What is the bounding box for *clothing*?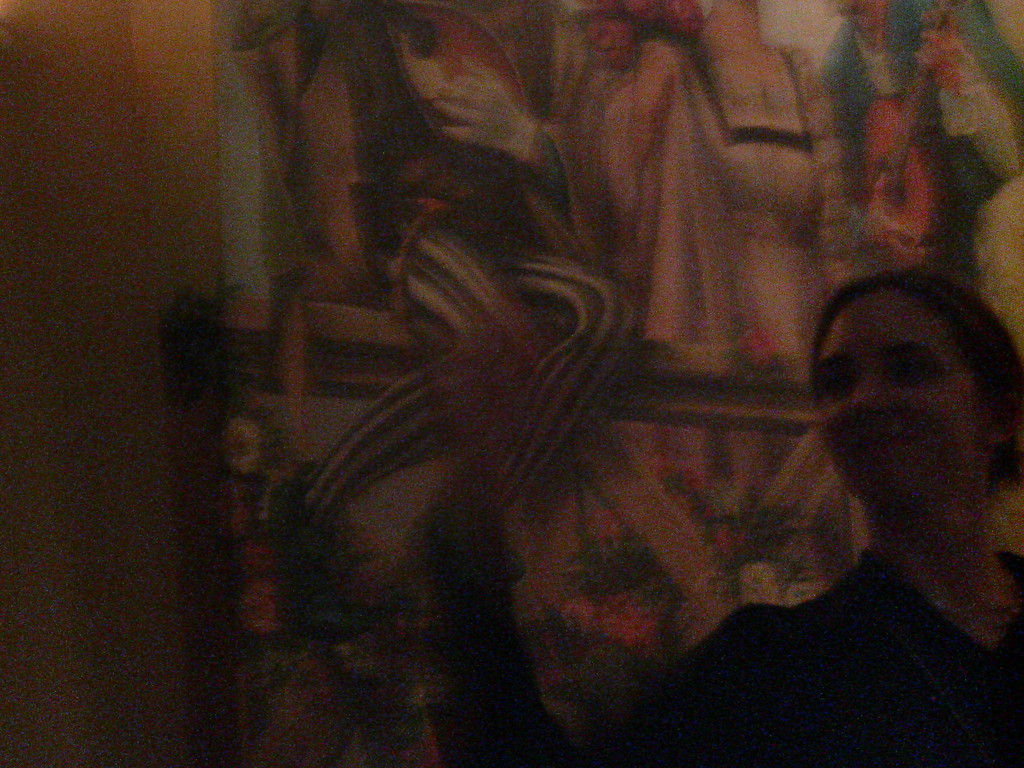
bbox=[602, 35, 739, 348].
